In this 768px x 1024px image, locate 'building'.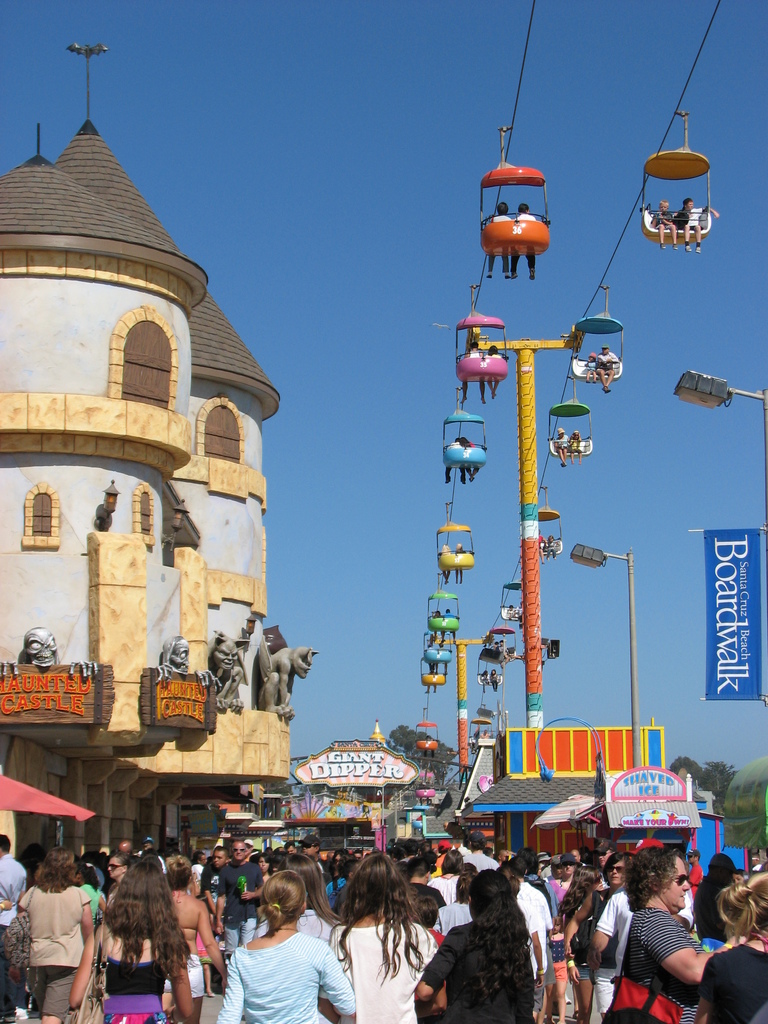
Bounding box: [8,64,300,891].
